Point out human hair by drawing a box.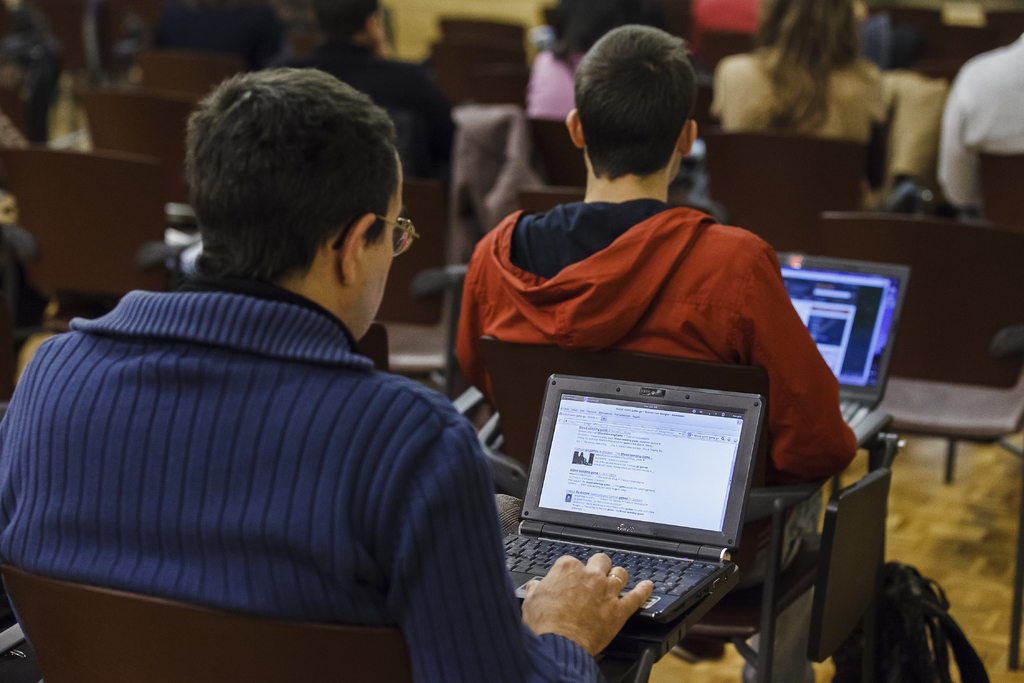
(left=751, top=0, right=880, bottom=130).
